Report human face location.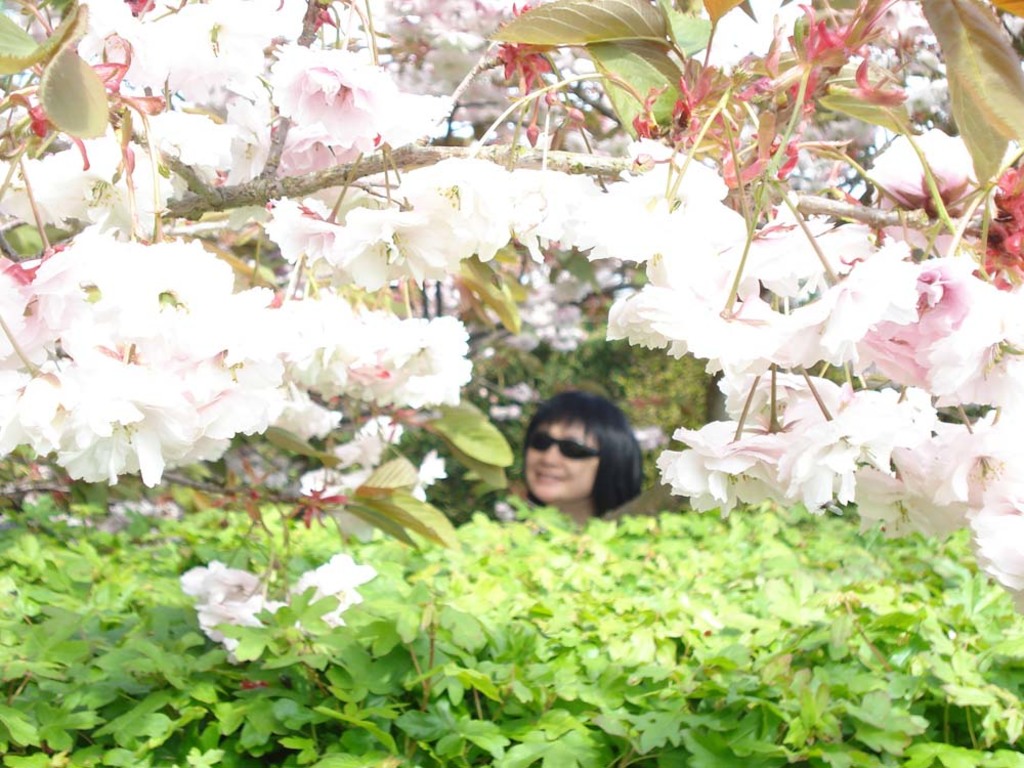
Report: l=523, t=424, r=601, b=502.
